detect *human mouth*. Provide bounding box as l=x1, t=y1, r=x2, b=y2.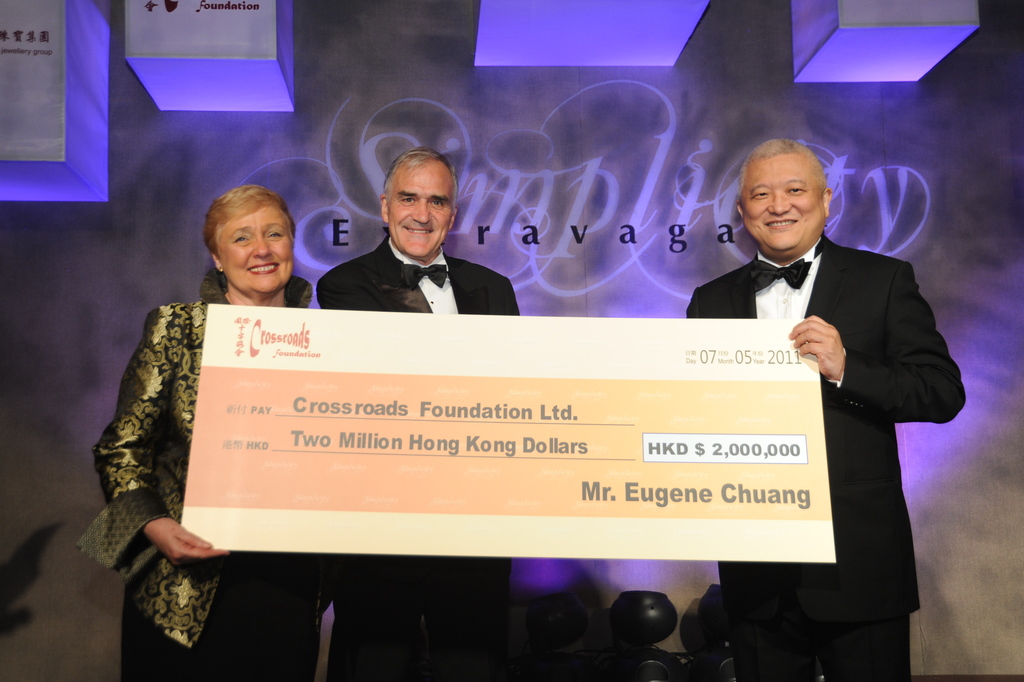
l=407, t=228, r=434, b=236.
